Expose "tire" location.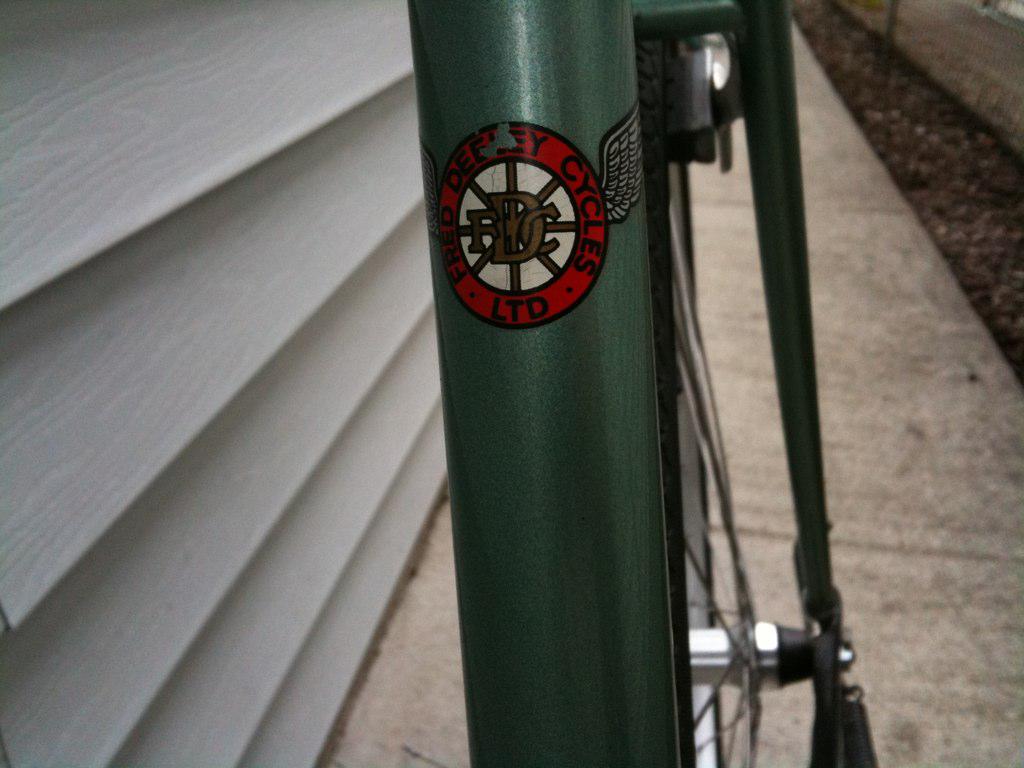
Exposed at (670, 156, 763, 767).
